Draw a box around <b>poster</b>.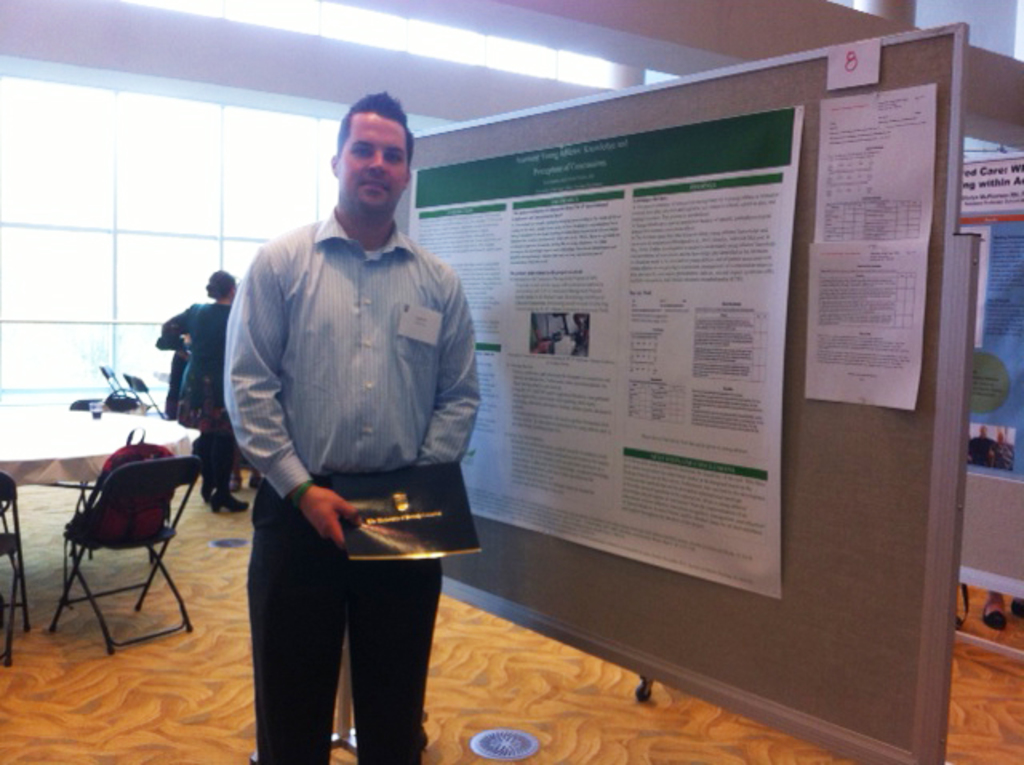
[806, 78, 938, 411].
